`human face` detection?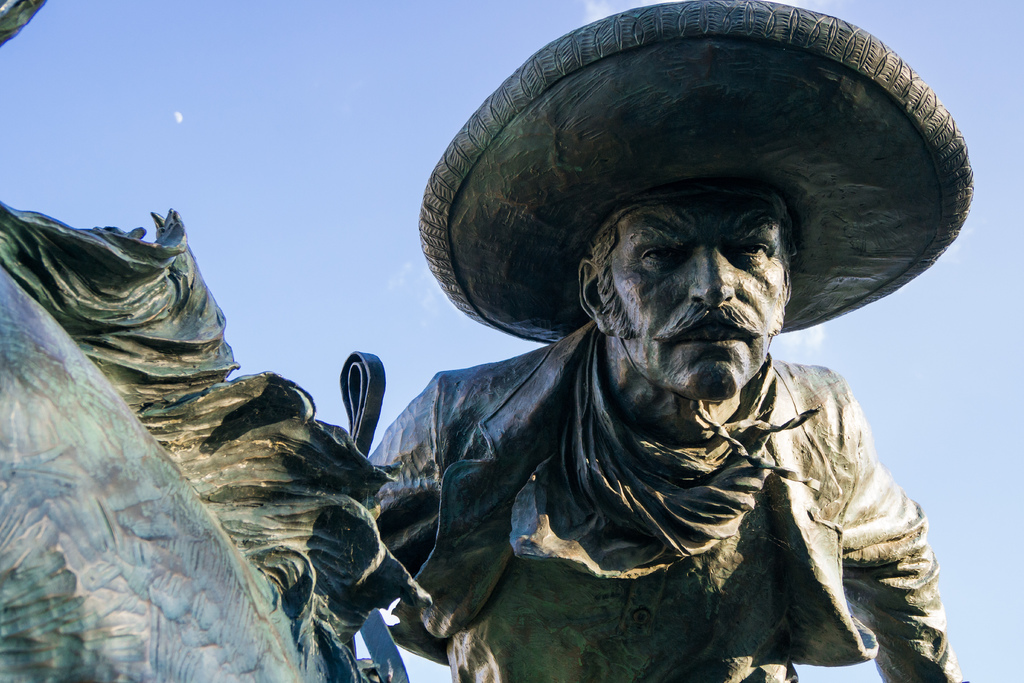
region(604, 195, 798, 399)
